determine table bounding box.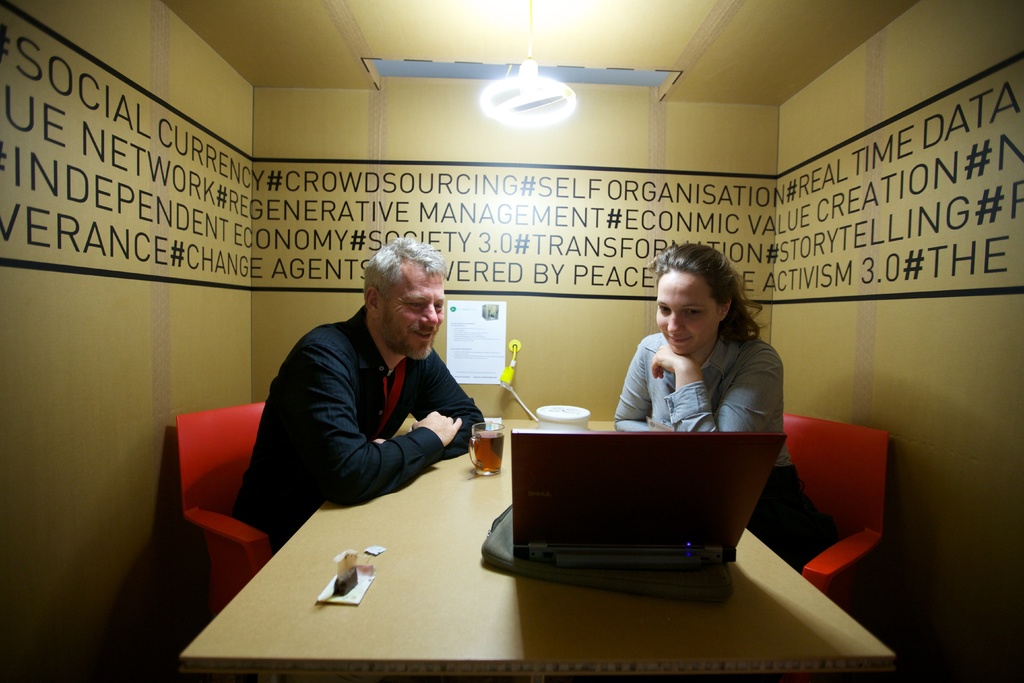
Determined: box=[180, 415, 898, 682].
